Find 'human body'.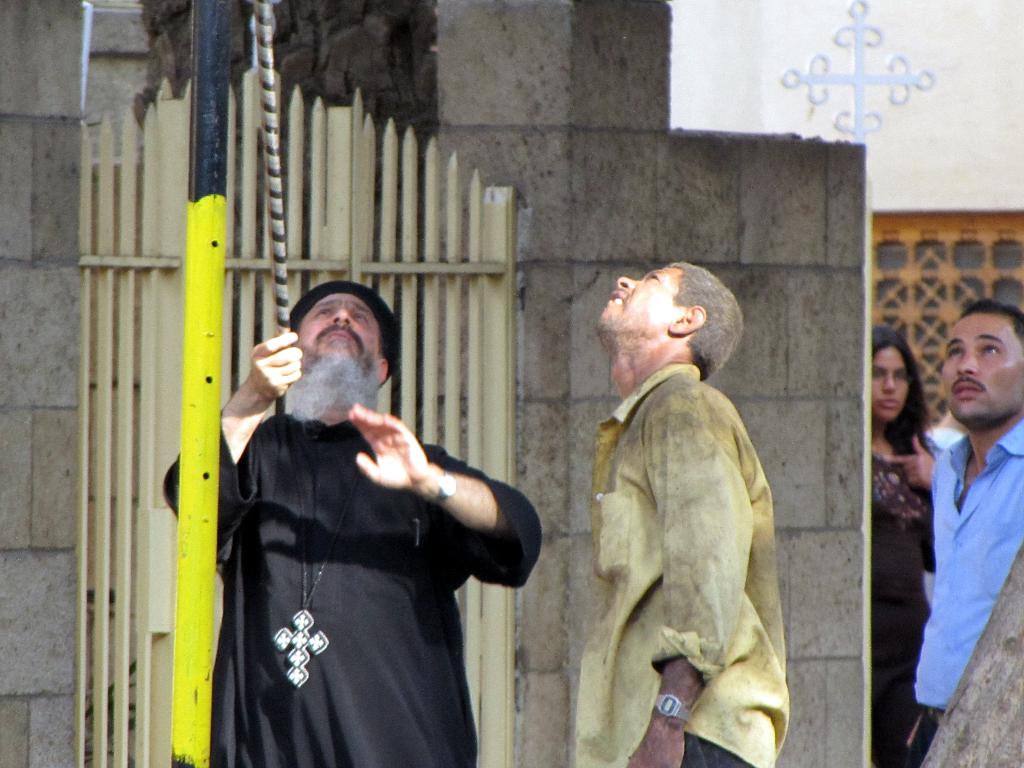
<bbox>909, 305, 1023, 767</bbox>.
